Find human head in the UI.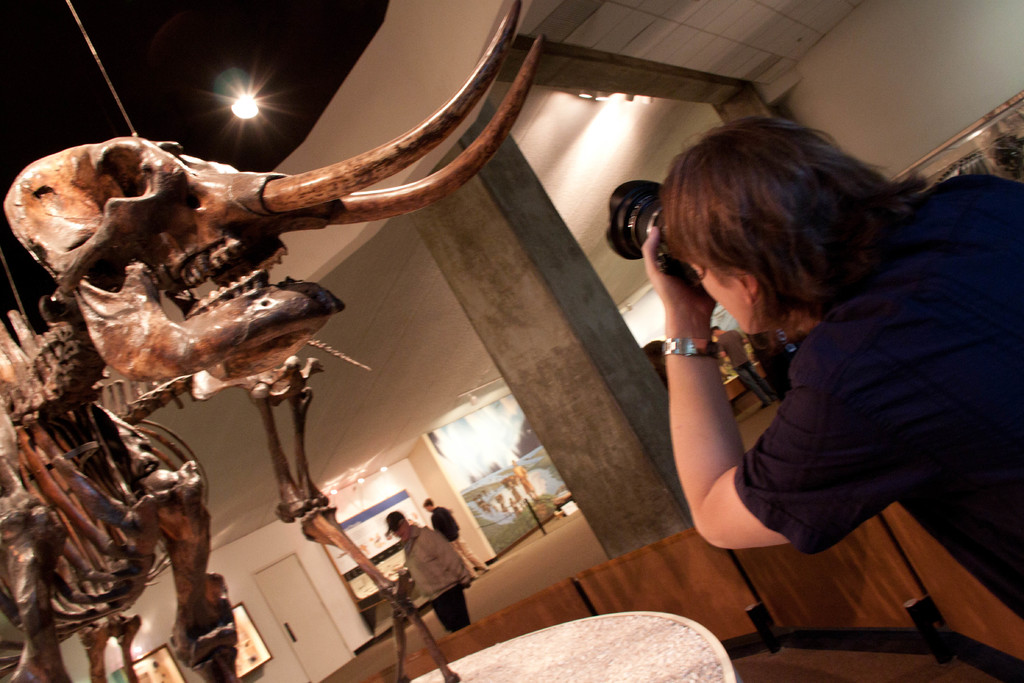
UI element at {"left": 382, "top": 509, "right": 410, "bottom": 541}.
